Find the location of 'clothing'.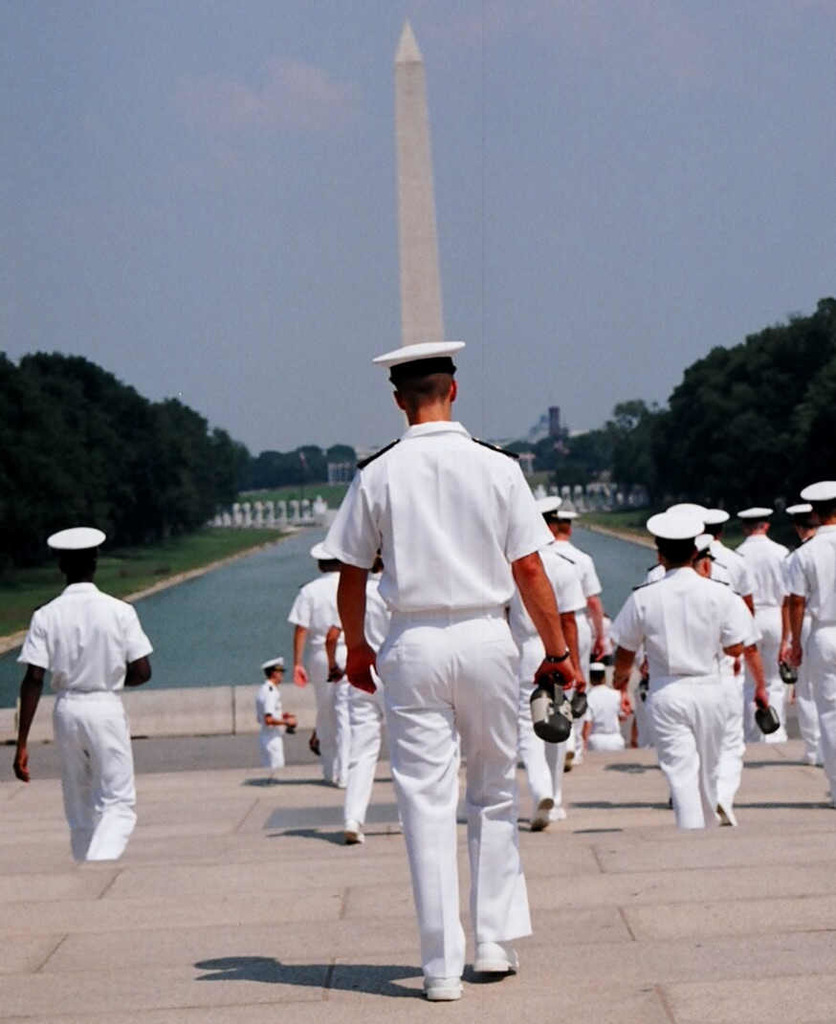
Location: bbox(608, 558, 753, 817).
